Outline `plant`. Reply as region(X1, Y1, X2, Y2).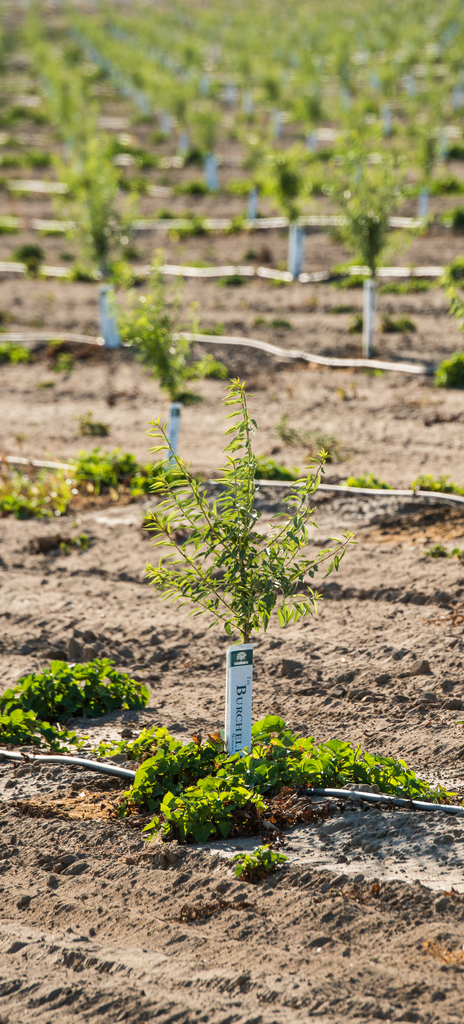
region(0, 641, 165, 765).
